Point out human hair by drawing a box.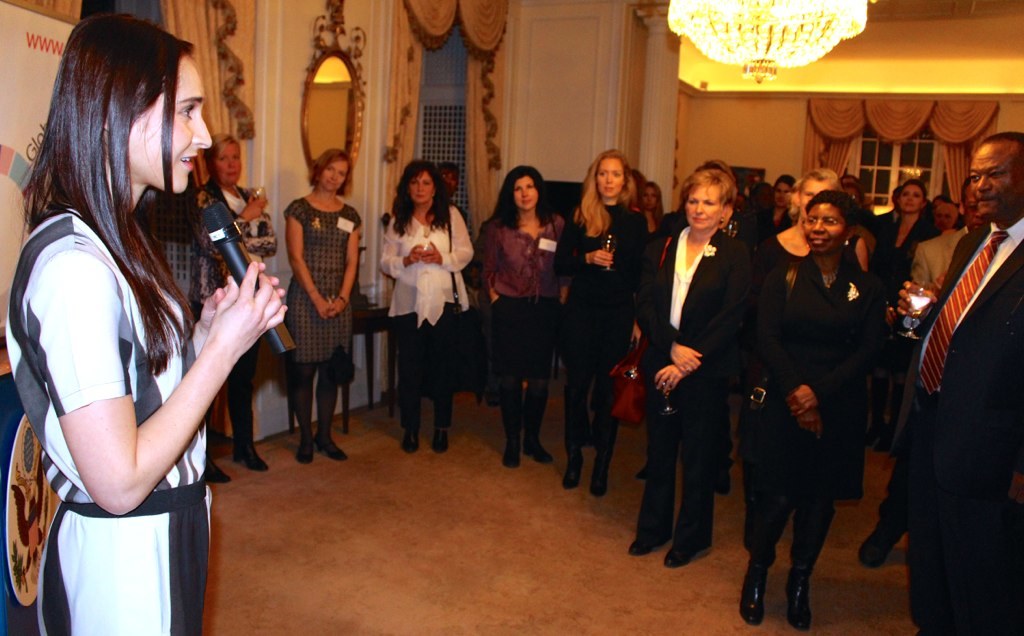
(left=32, top=18, right=203, bottom=399).
